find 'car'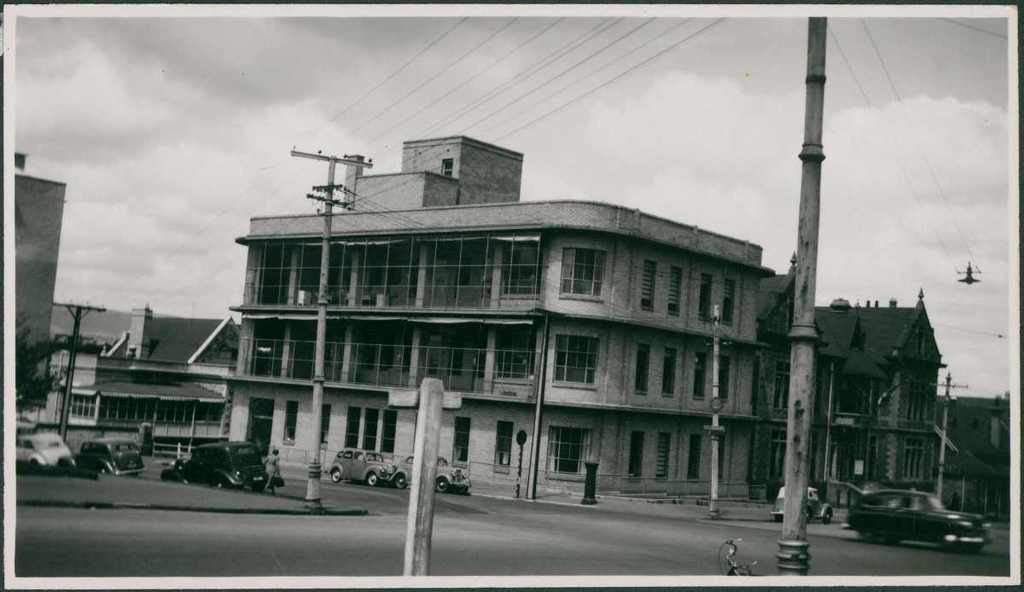
detection(73, 435, 144, 474)
